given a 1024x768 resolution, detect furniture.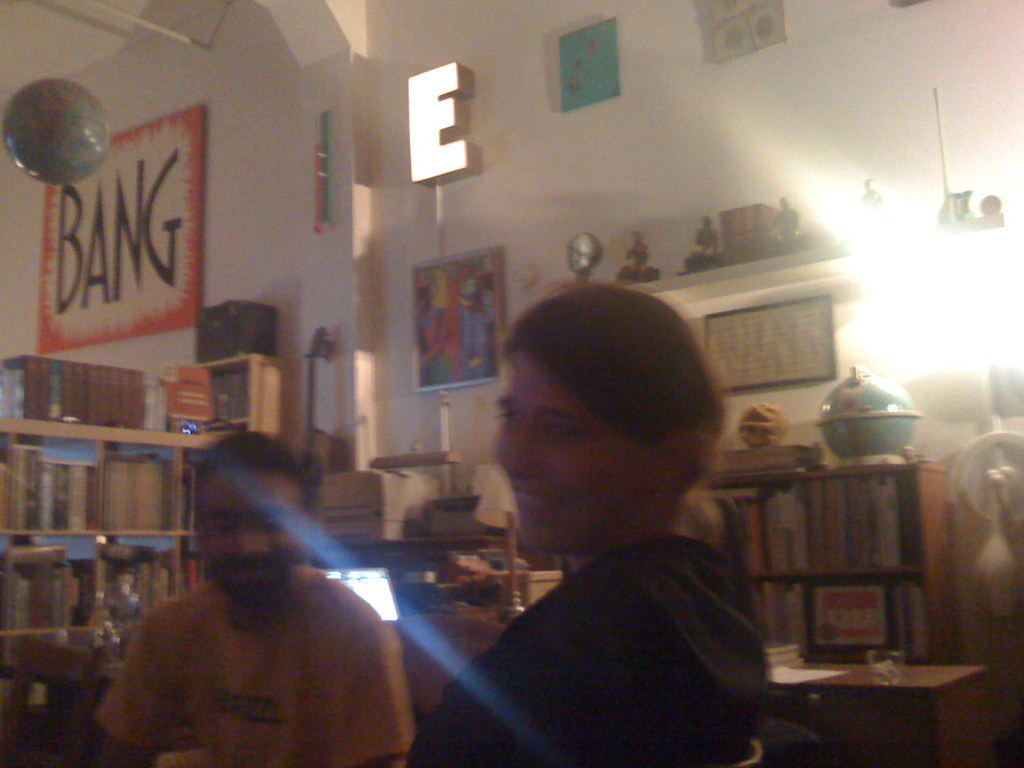
(772,657,993,767).
